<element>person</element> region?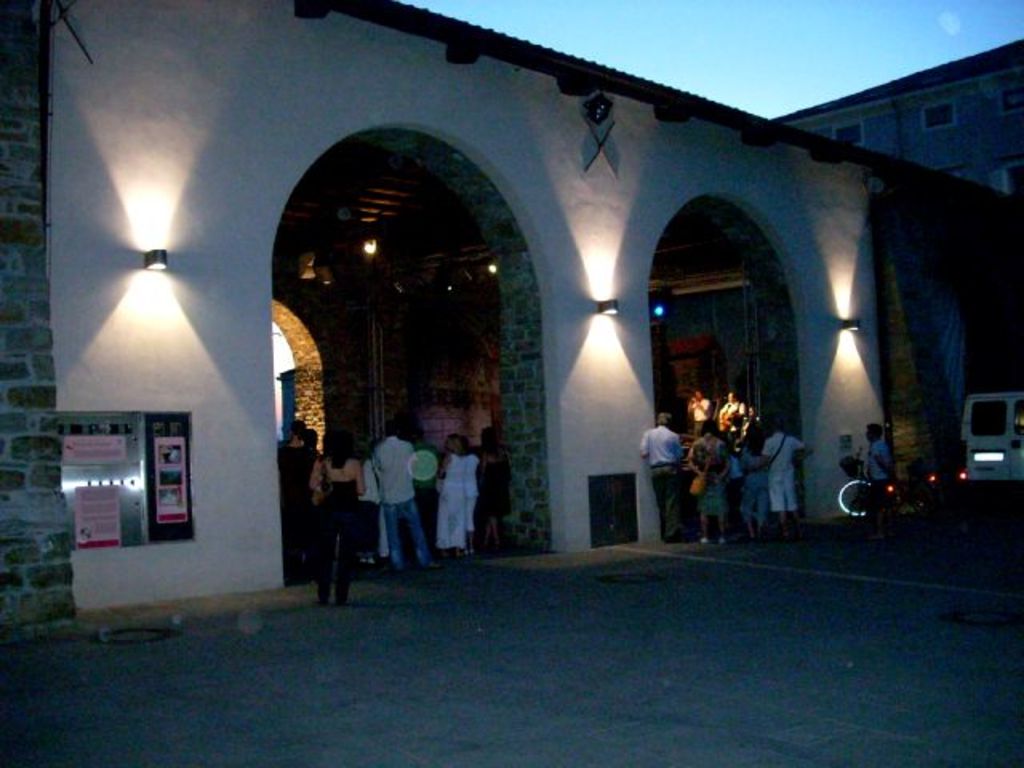
(691,411,728,546)
